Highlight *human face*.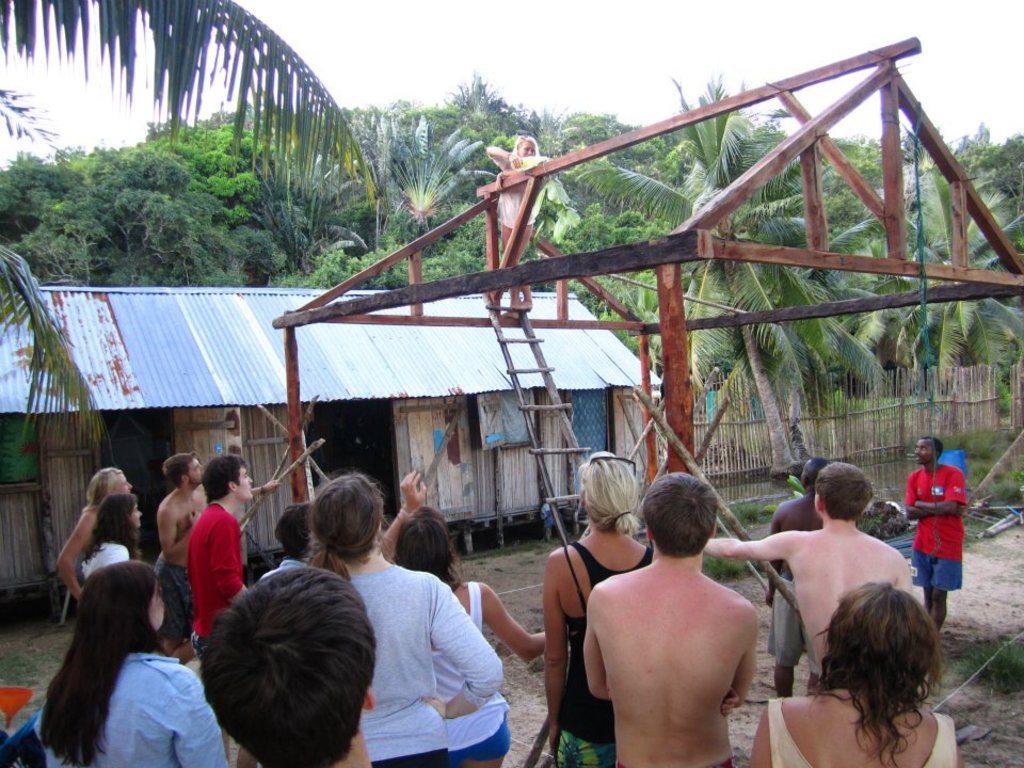
Highlighted region: left=190, top=461, right=201, bottom=484.
